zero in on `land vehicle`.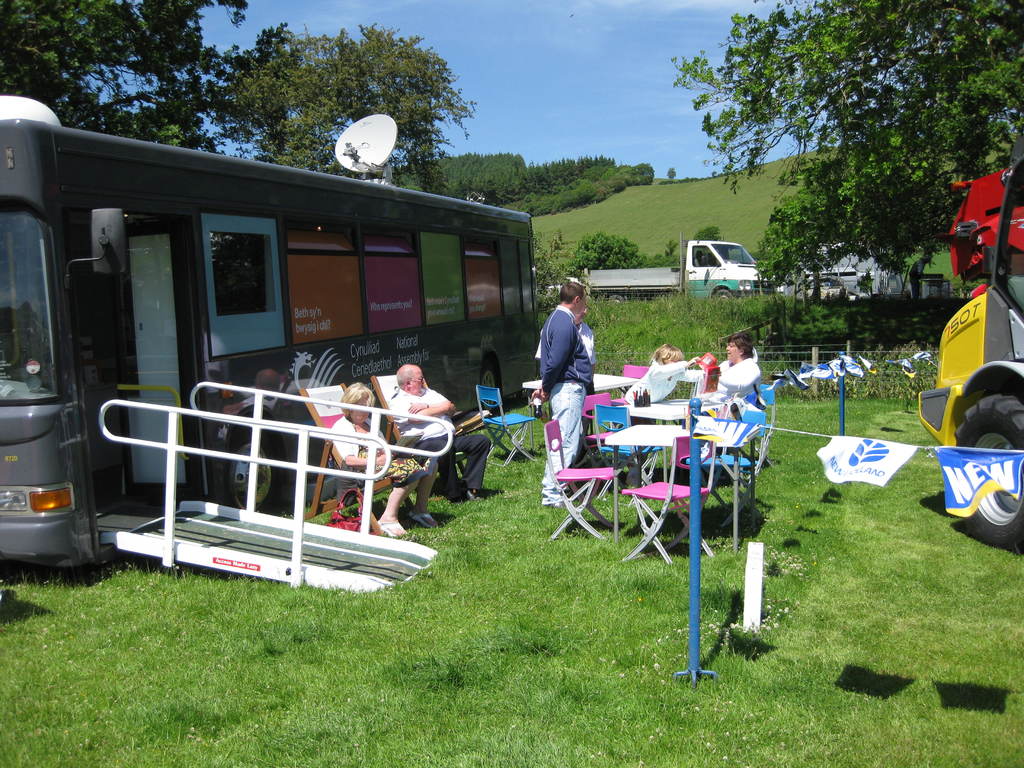
Zeroed in: pyautogui.locateOnScreen(587, 241, 778, 305).
